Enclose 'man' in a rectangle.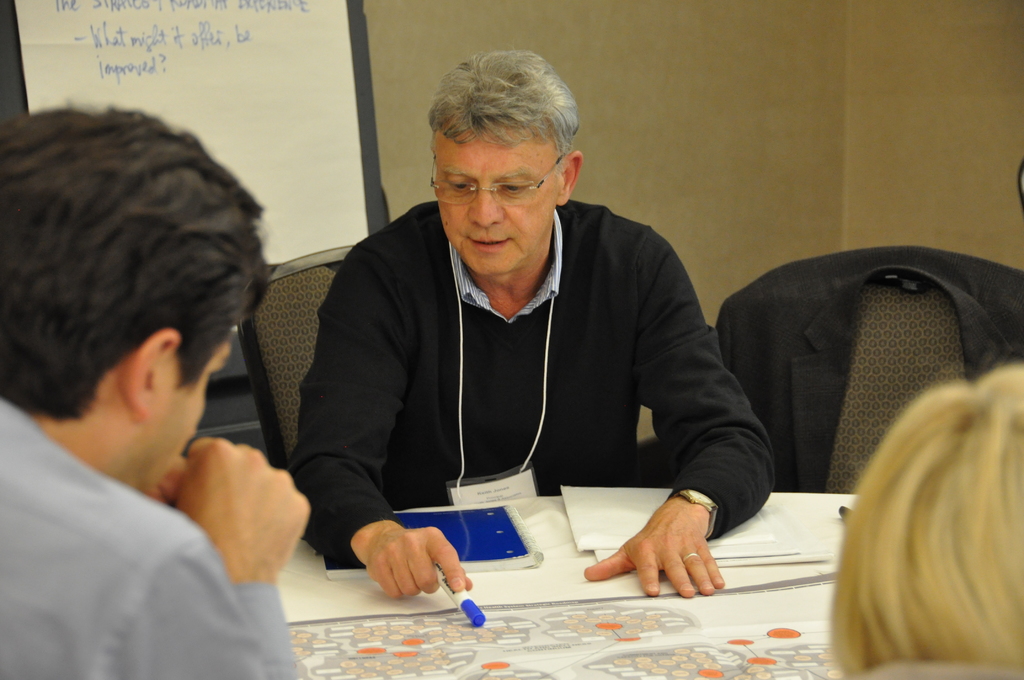
<box>292,69,746,585</box>.
